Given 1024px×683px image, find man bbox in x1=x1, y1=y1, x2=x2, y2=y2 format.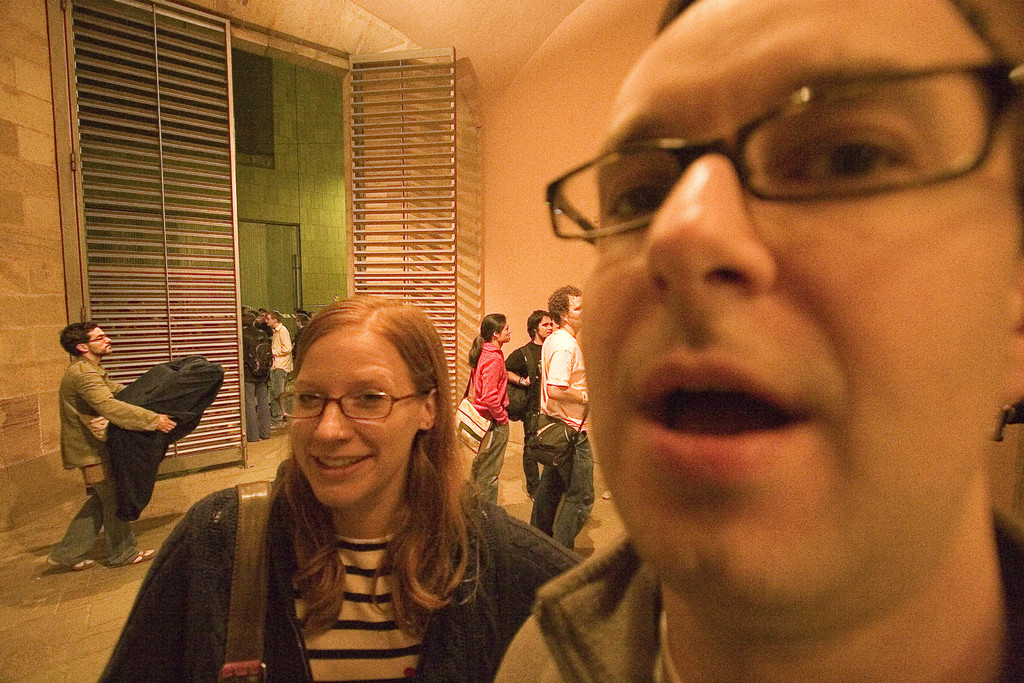
x1=265, y1=310, x2=292, y2=421.
